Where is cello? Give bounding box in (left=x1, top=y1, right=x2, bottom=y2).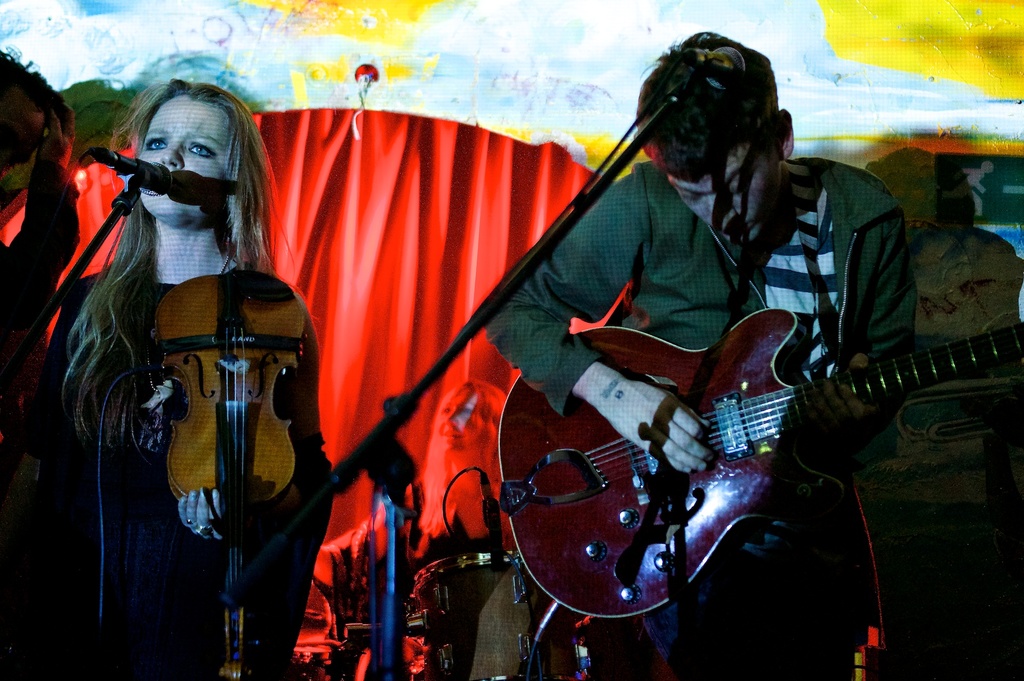
(left=504, top=329, right=1023, bottom=618).
